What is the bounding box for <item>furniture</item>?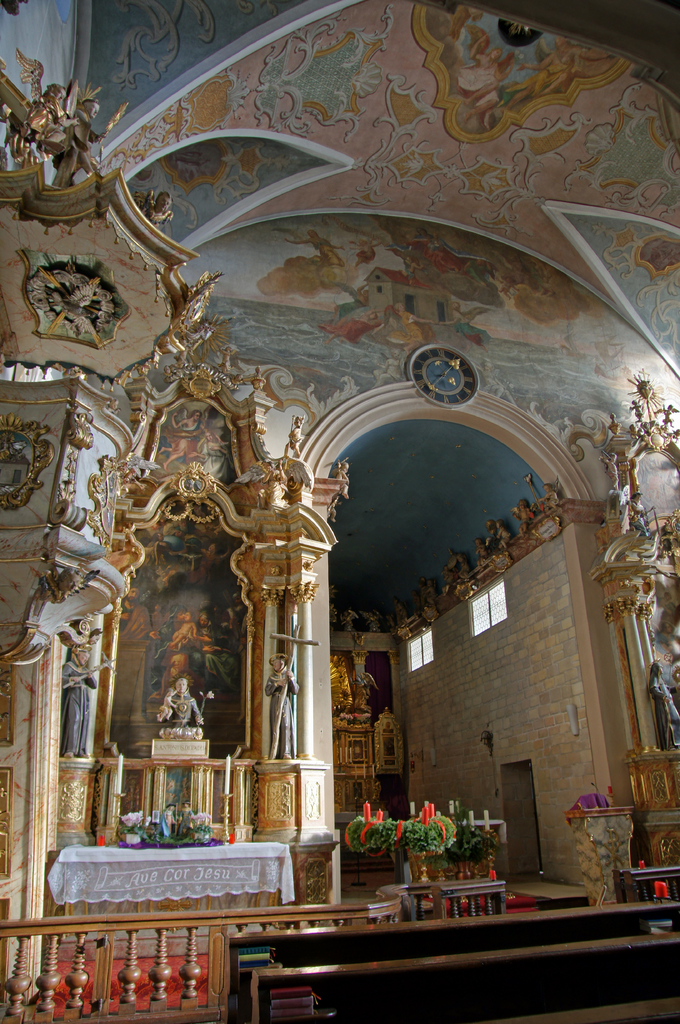
(x1=45, y1=842, x2=292, y2=957).
